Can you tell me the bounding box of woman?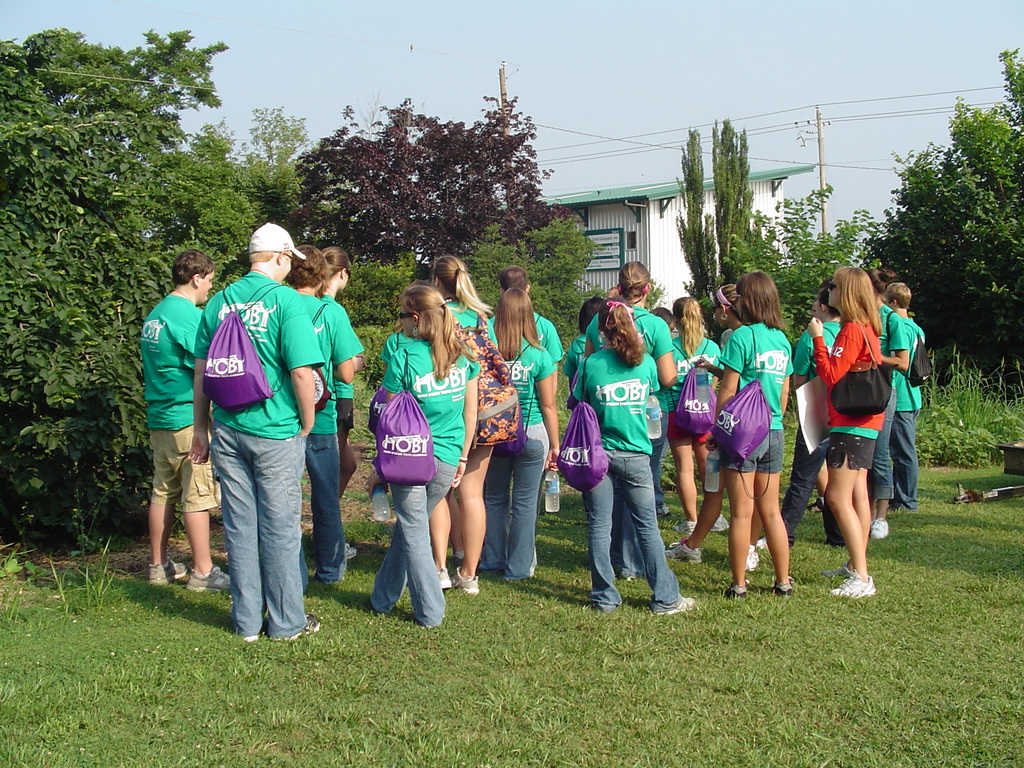
[655,301,732,535].
